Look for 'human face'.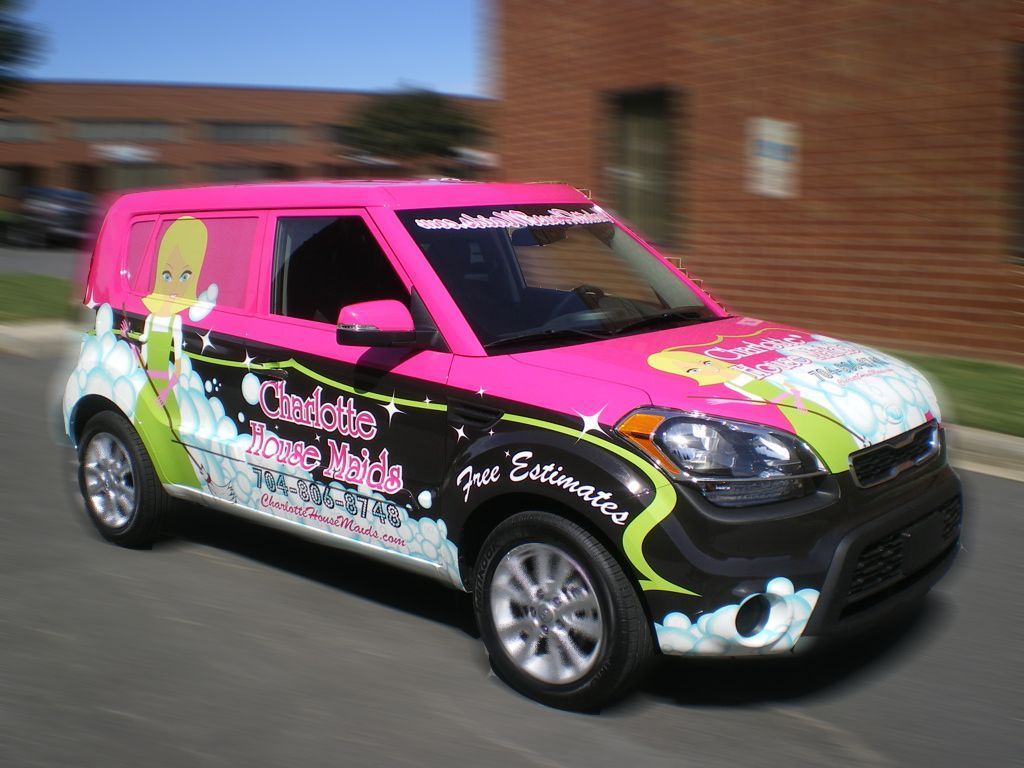
Found: [left=665, top=357, right=730, bottom=381].
